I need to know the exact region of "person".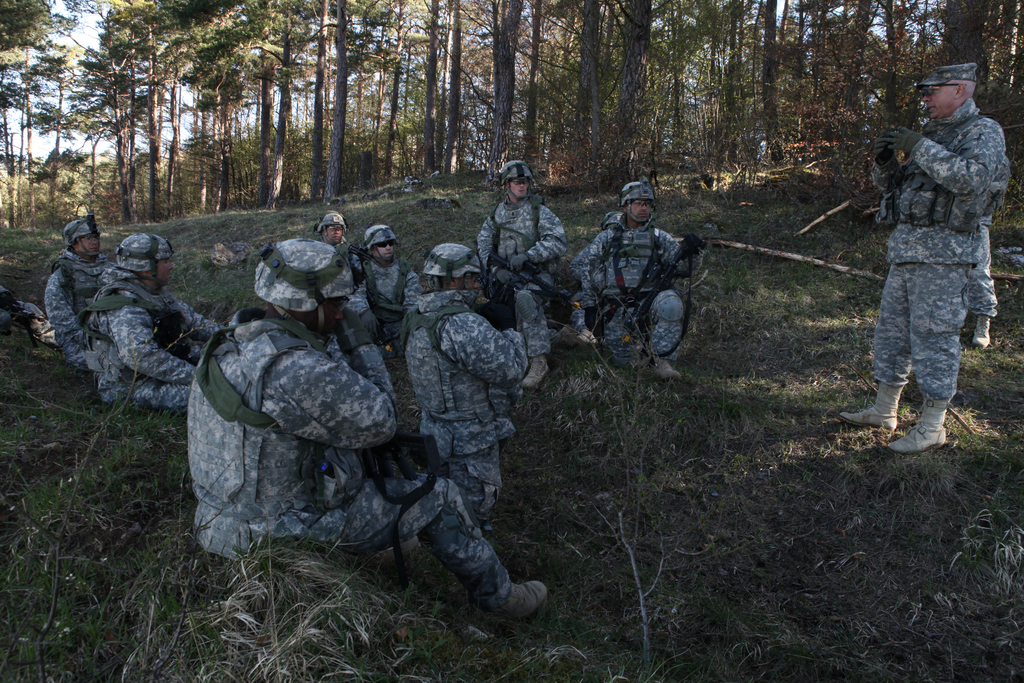
Region: (left=586, top=197, right=694, bottom=383).
